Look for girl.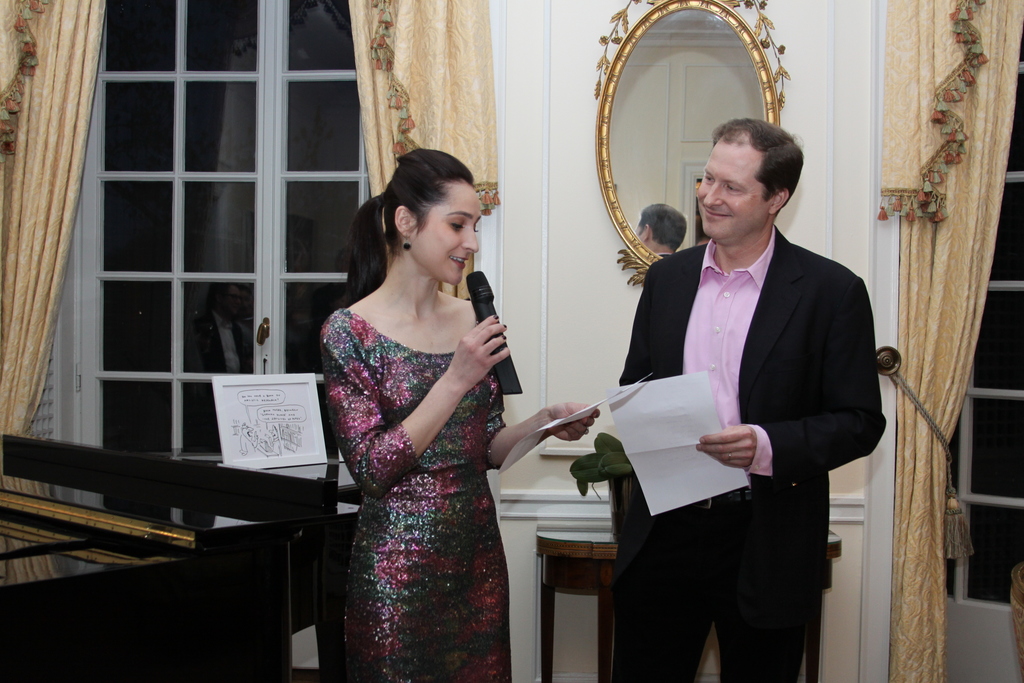
Found: l=314, t=139, r=602, b=681.
